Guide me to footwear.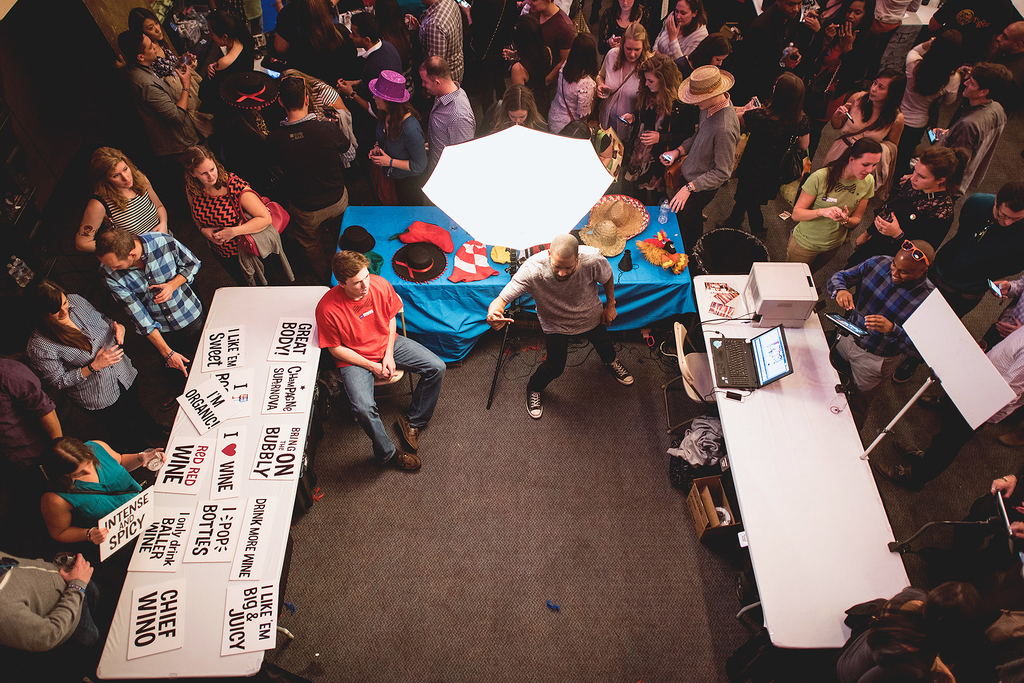
Guidance: BBox(399, 415, 416, 450).
